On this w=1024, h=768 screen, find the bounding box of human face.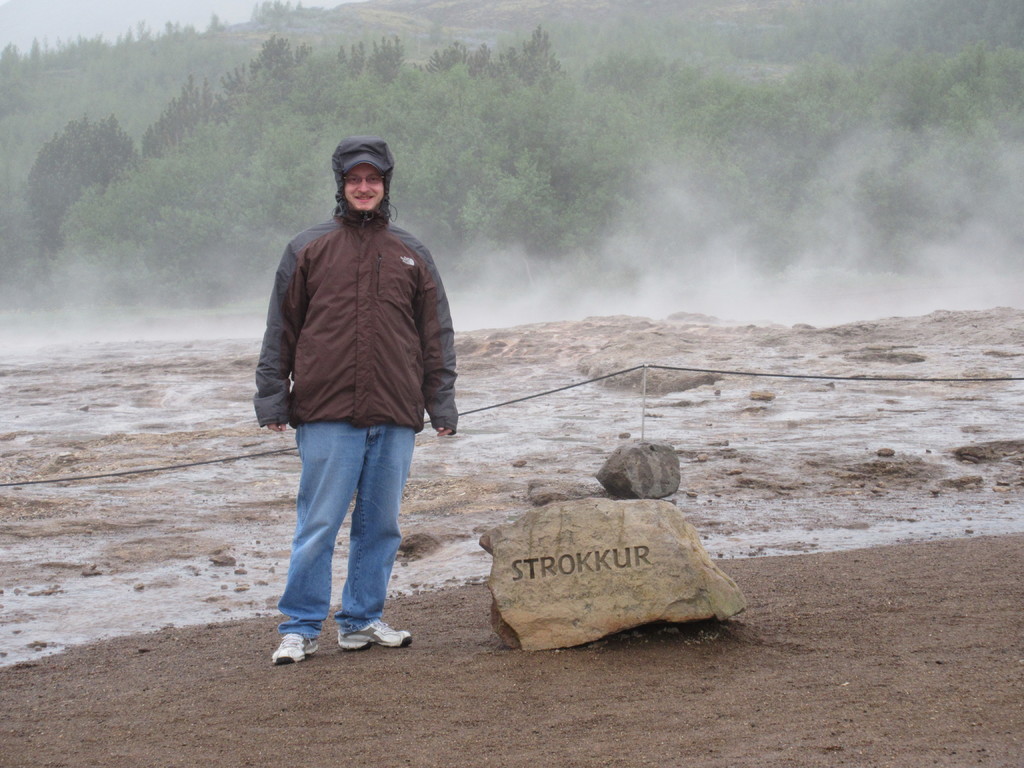
Bounding box: BBox(343, 164, 384, 214).
